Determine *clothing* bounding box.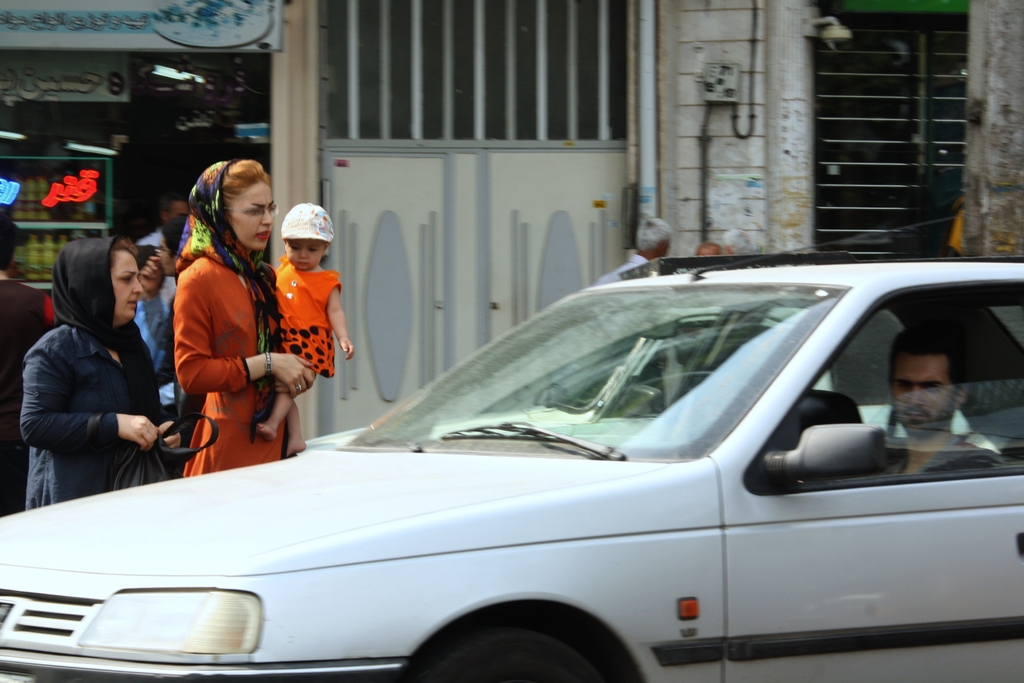
Determined: [left=276, top=257, right=342, bottom=378].
